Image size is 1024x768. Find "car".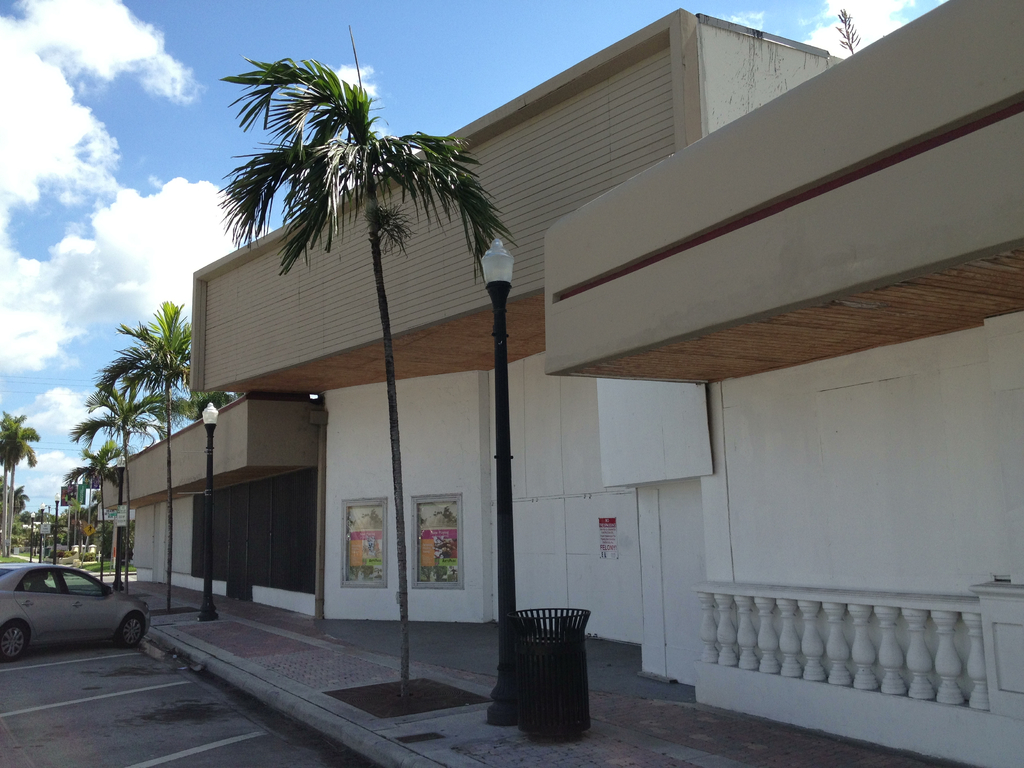
locate(1, 557, 154, 662).
